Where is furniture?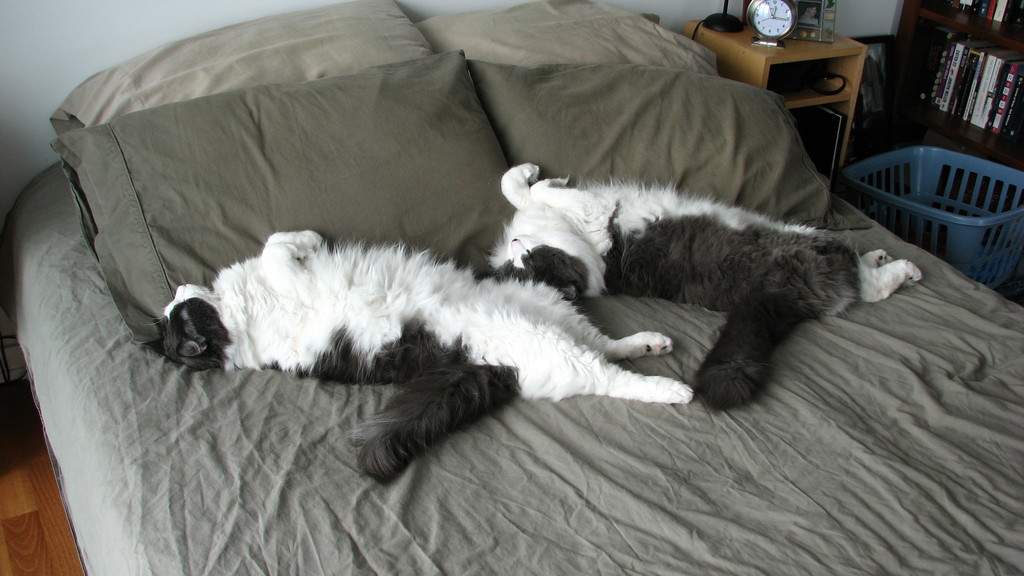
{"left": 0, "top": 162, "right": 1023, "bottom": 575}.
